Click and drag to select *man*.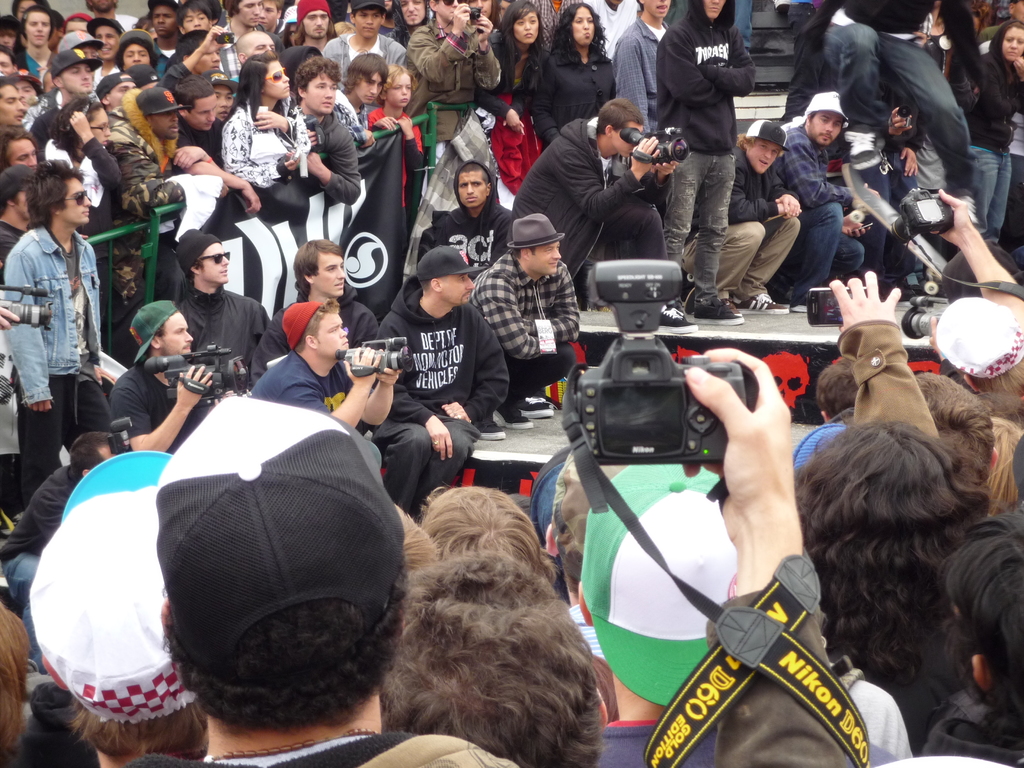
Selection: 382, 558, 599, 767.
